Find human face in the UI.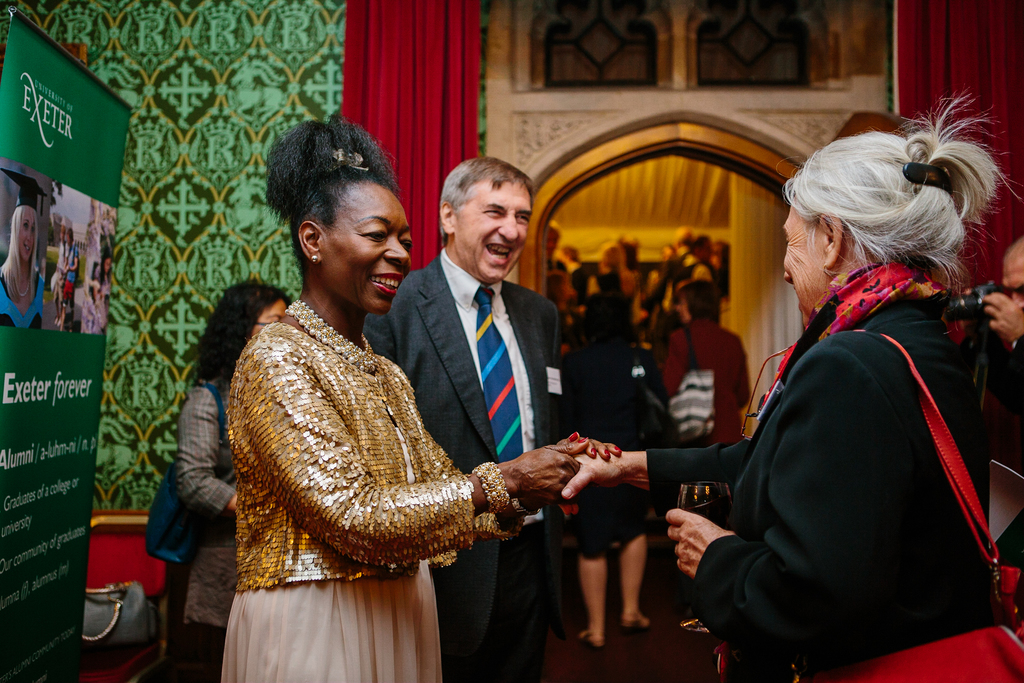
UI element at 321 183 419 315.
